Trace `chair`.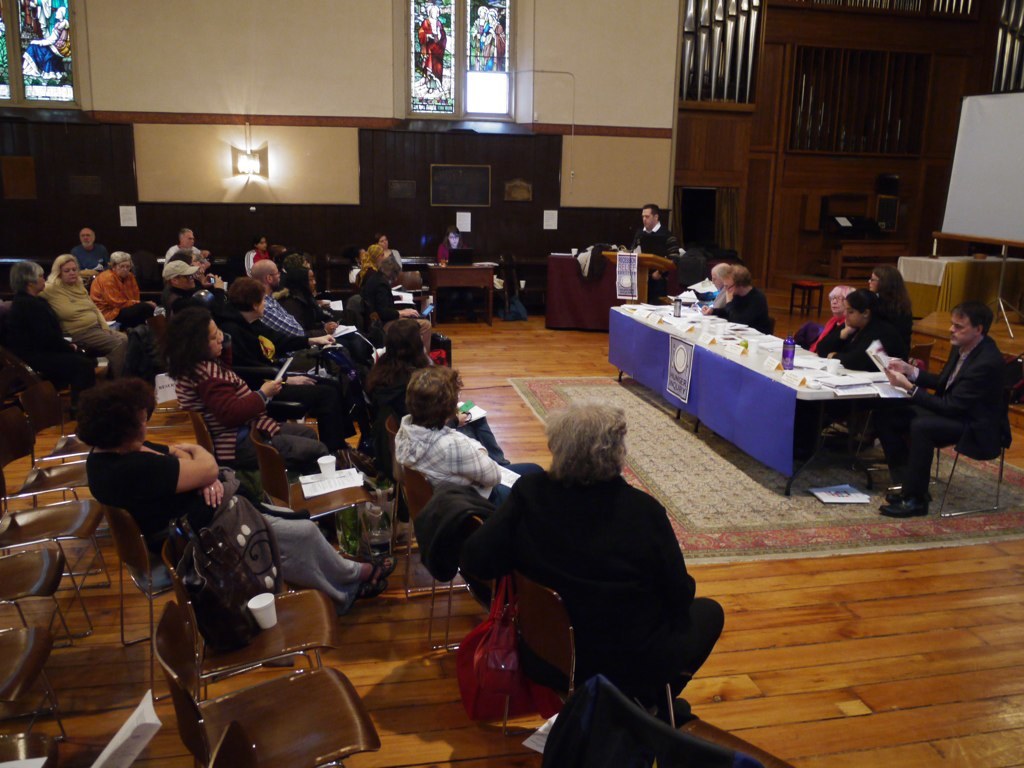
Traced to locate(0, 402, 109, 575).
